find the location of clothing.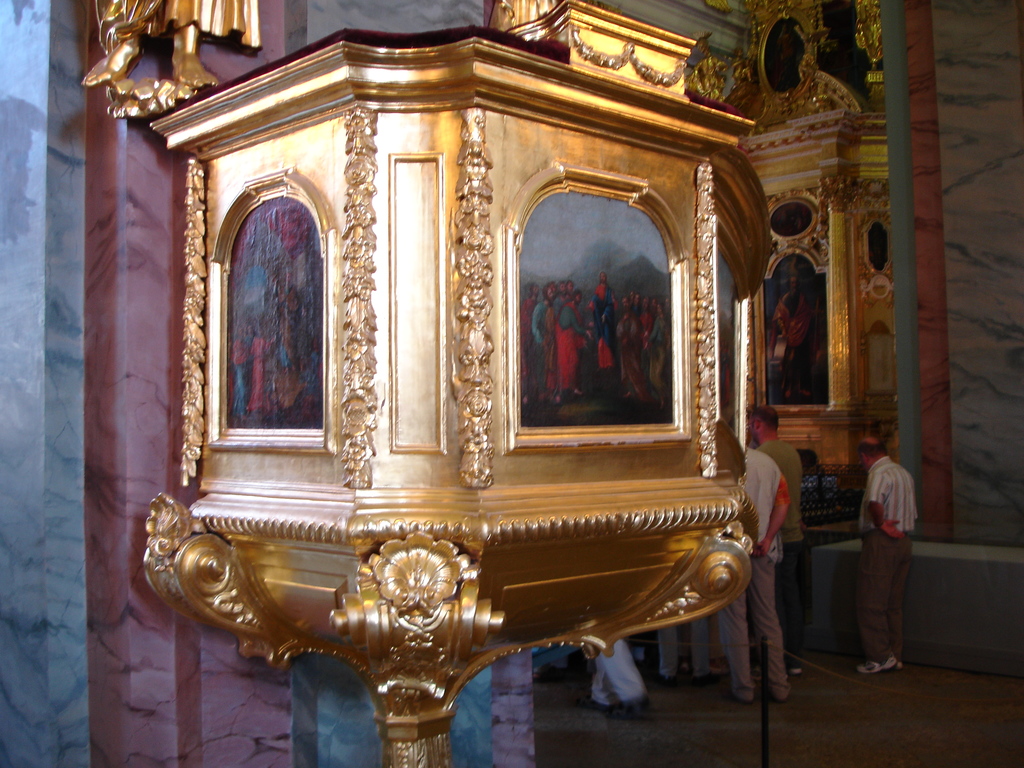
Location: BBox(719, 442, 792, 687).
